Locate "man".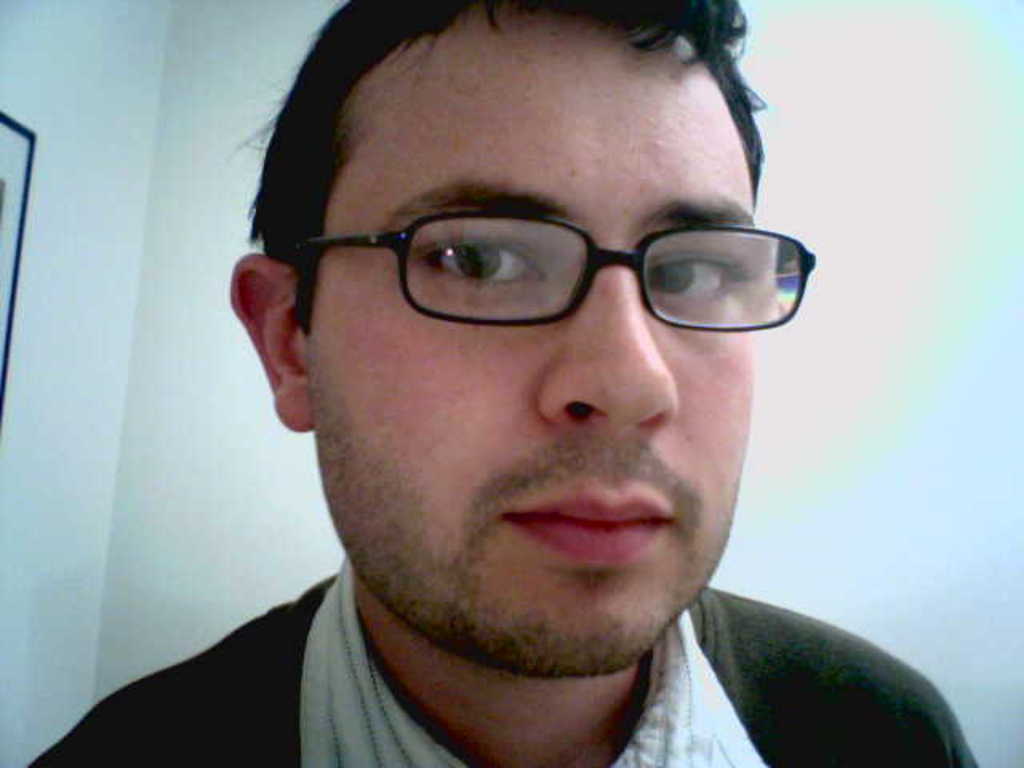
Bounding box: box(45, 3, 1023, 767).
